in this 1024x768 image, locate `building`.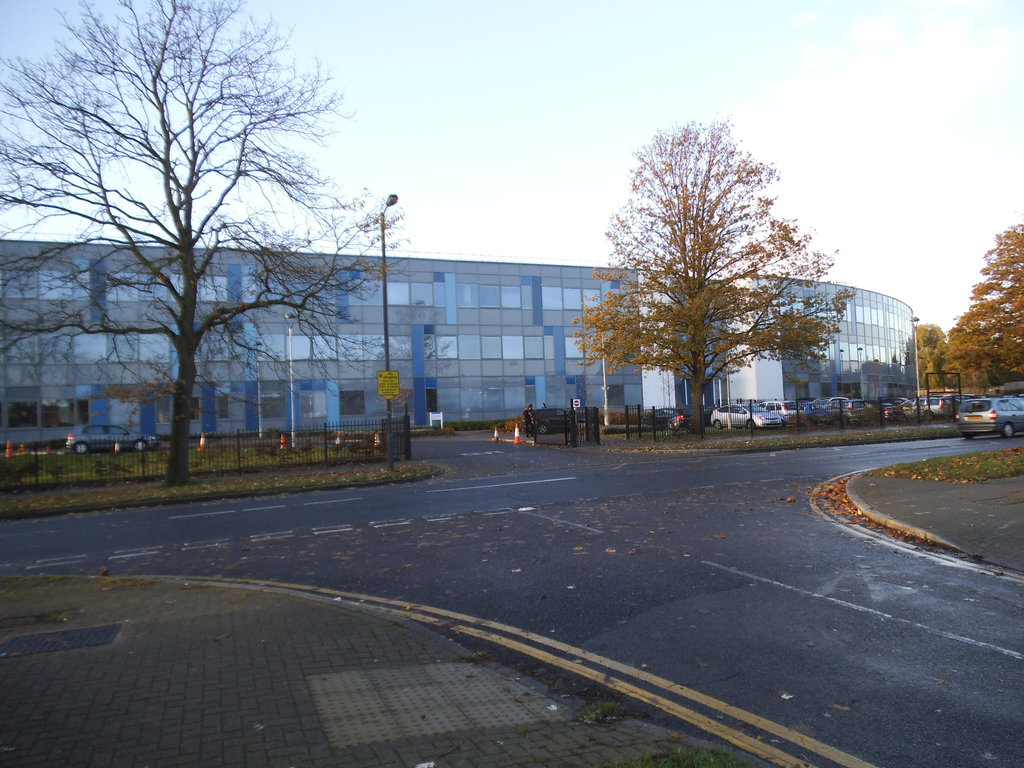
Bounding box: (0, 237, 919, 449).
